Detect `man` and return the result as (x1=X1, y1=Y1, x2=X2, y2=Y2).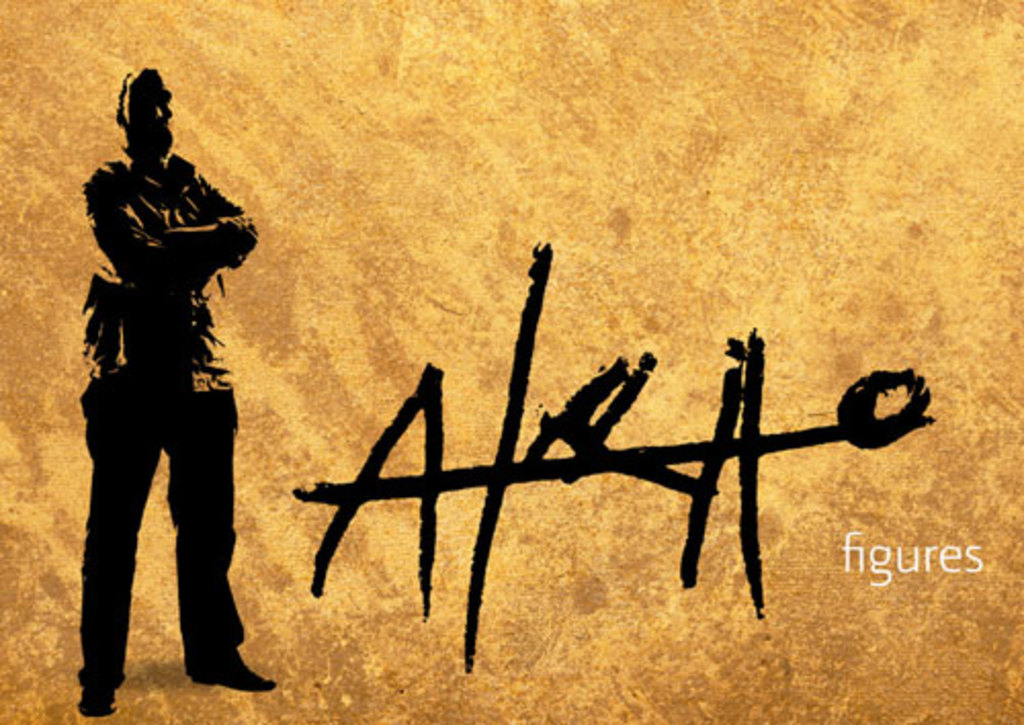
(x1=57, y1=68, x2=268, y2=713).
